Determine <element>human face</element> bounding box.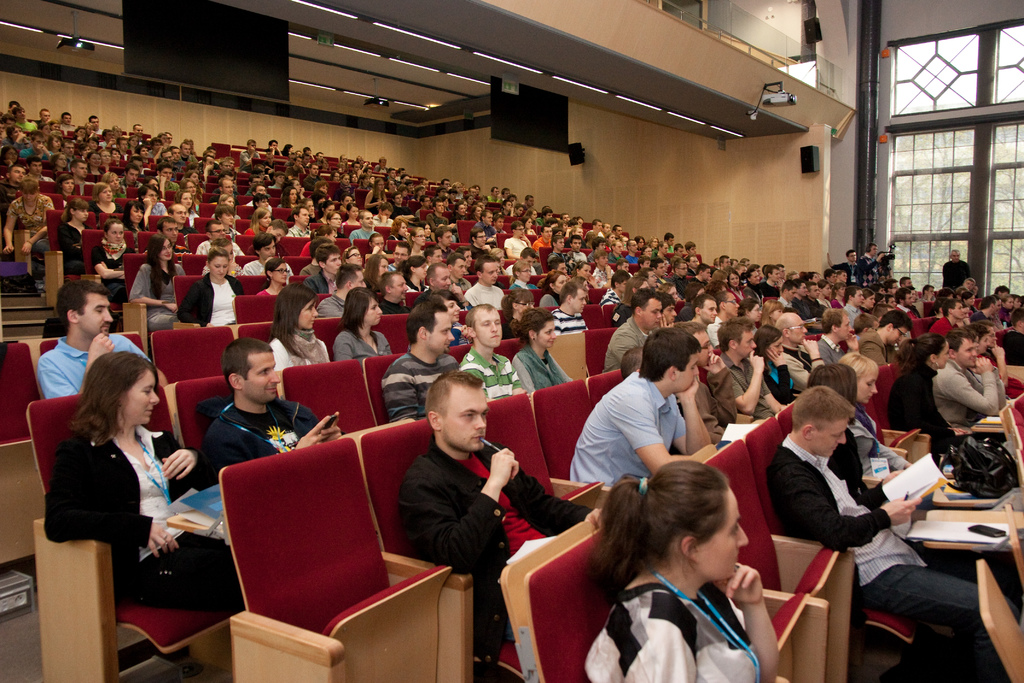
Determined: bbox=(125, 368, 163, 425).
